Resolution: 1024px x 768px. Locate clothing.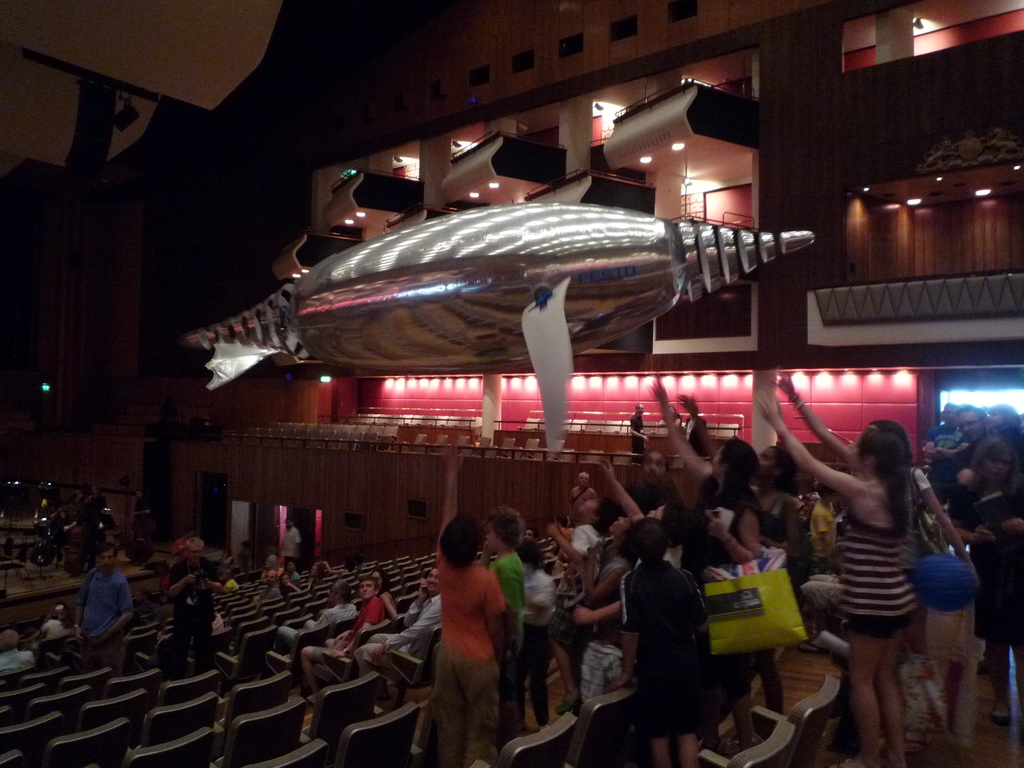
bbox=[560, 527, 569, 536].
